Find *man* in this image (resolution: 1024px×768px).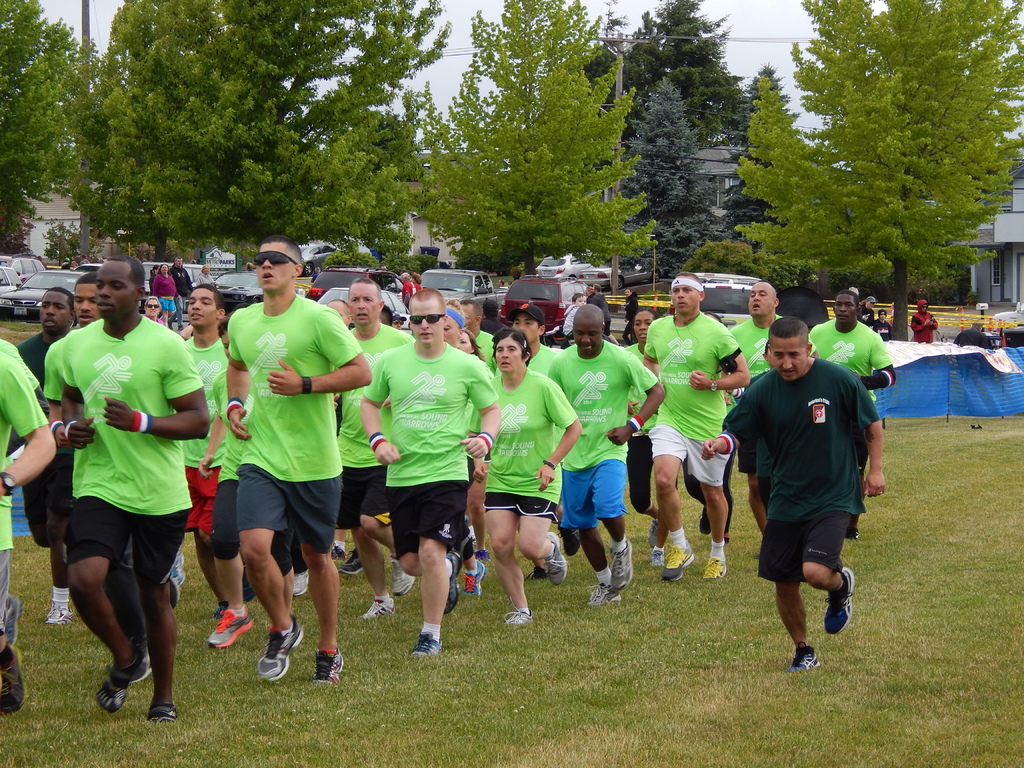
353 284 502 659.
